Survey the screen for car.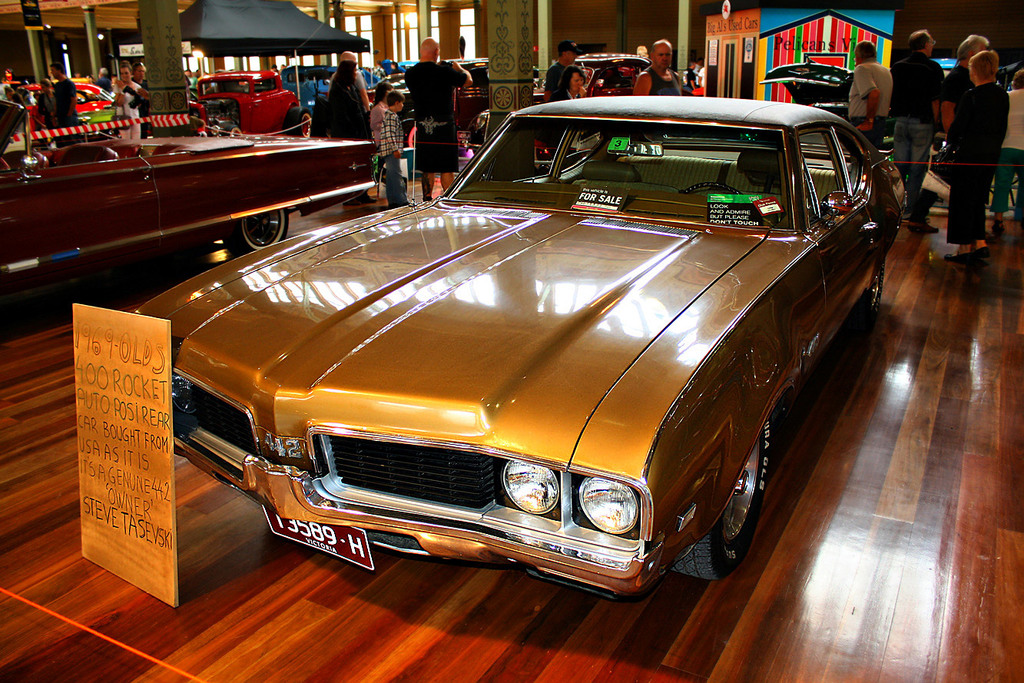
Survey found: [754, 53, 1015, 161].
